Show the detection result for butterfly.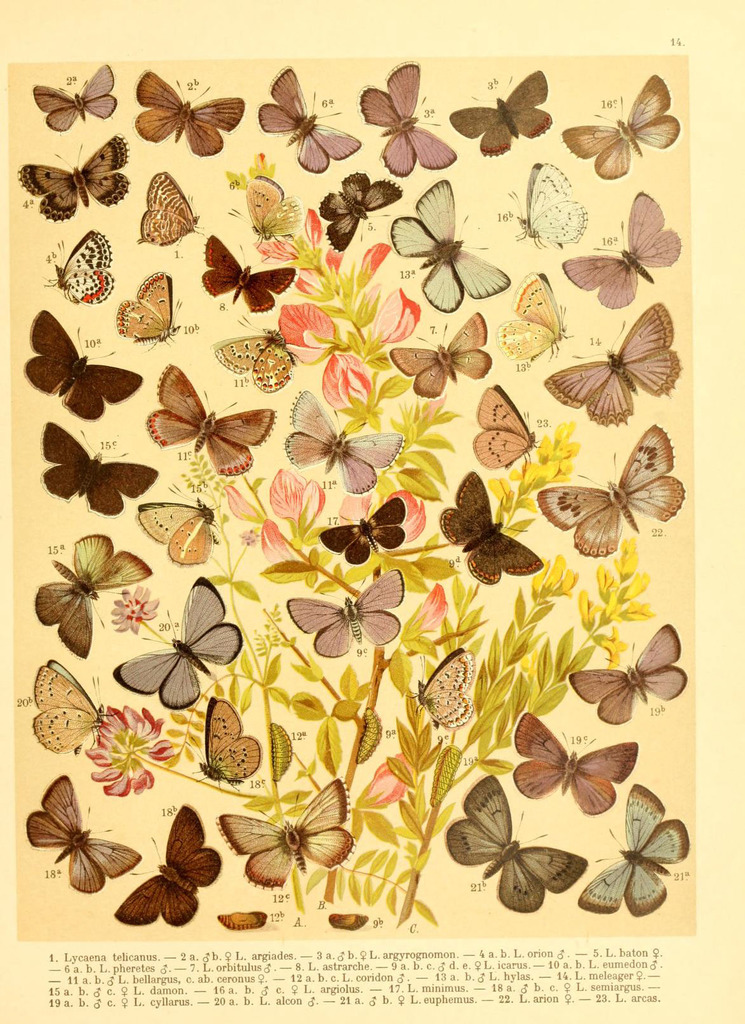
x1=410 y1=639 x2=472 y2=739.
